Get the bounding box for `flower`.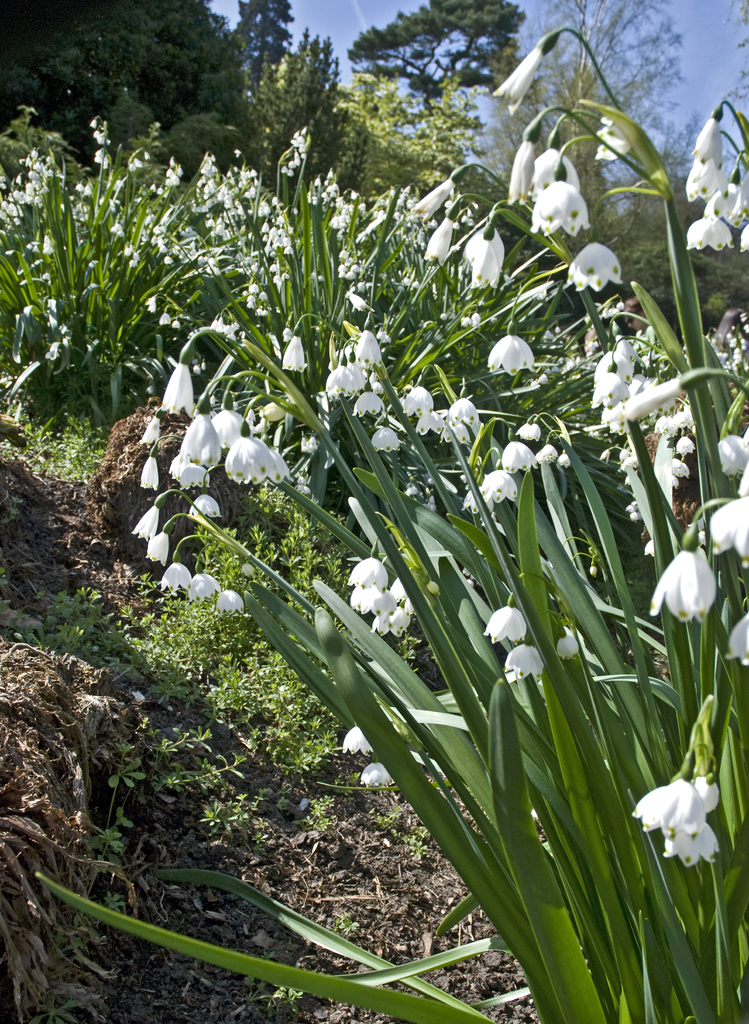
box=[491, 30, 563, 116].
